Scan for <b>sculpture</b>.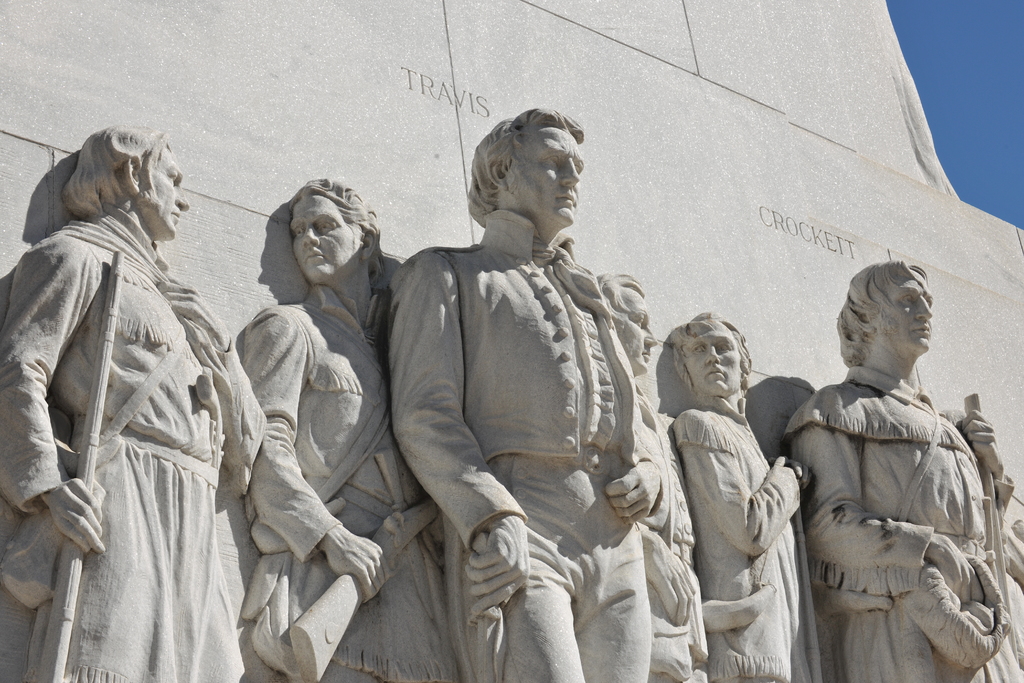
Scan result: <region>669, 311, 832, 682</region>.
